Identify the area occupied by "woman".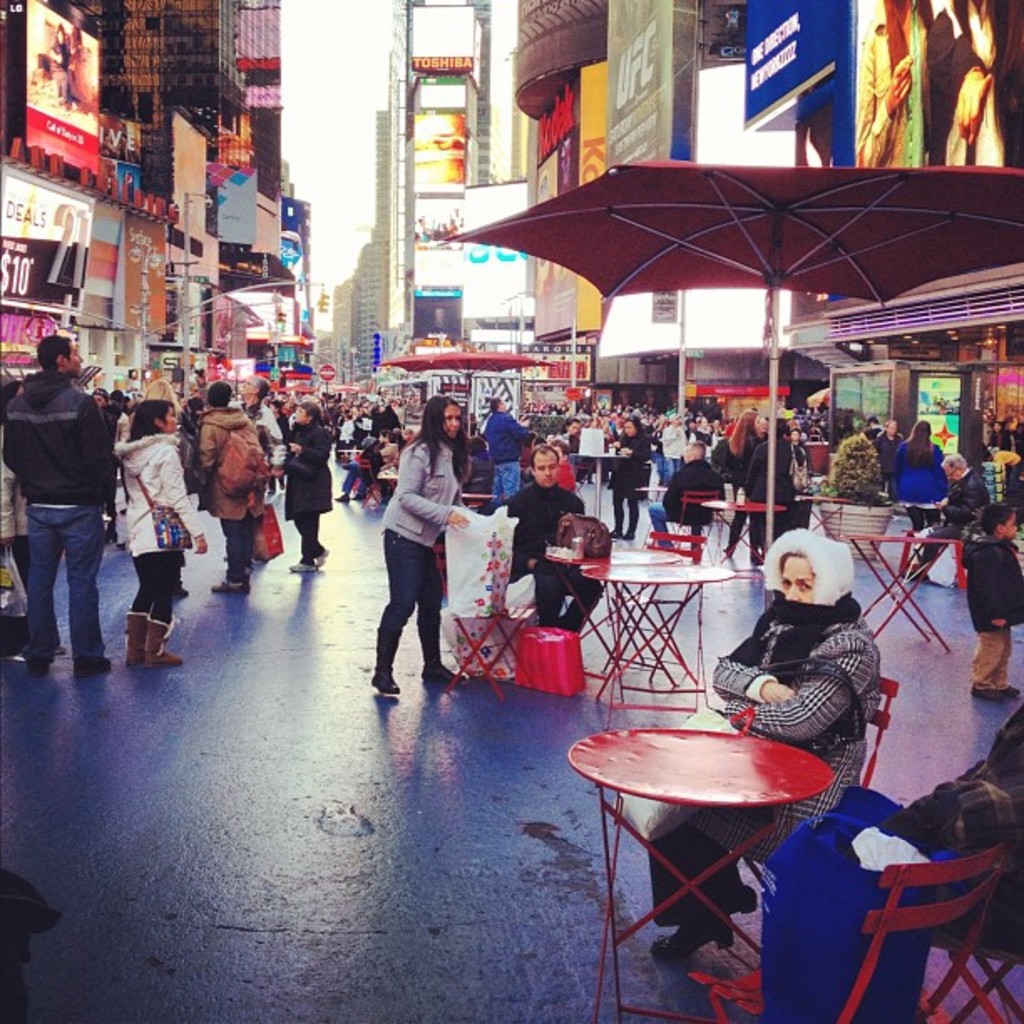
Area: 644:525:883:962.
